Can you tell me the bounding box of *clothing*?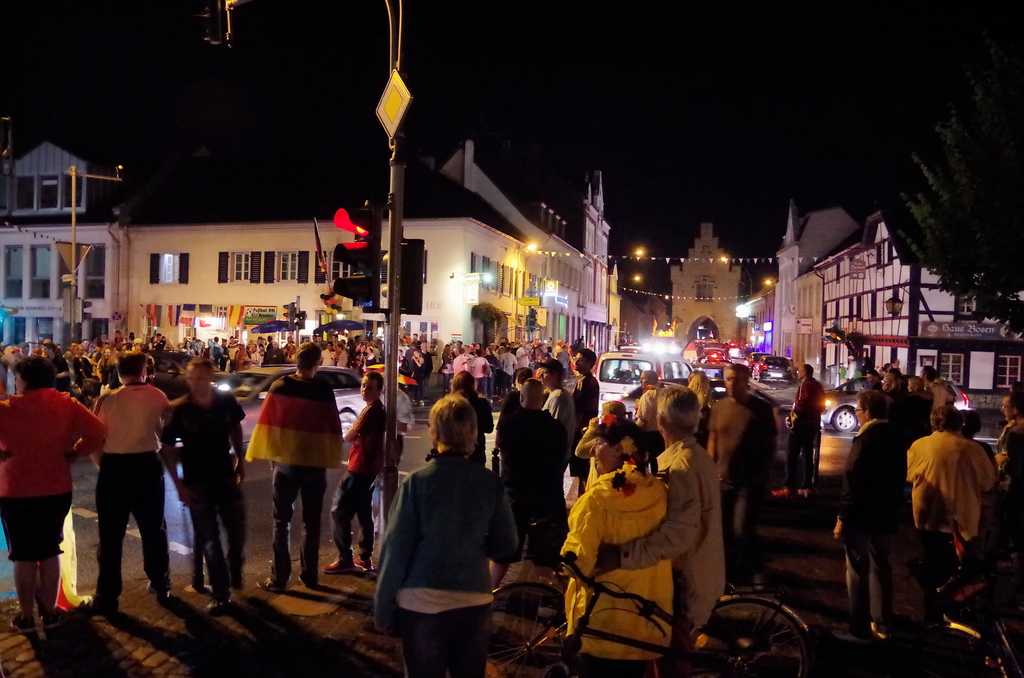
BBox(707, 390, 787, 578).
